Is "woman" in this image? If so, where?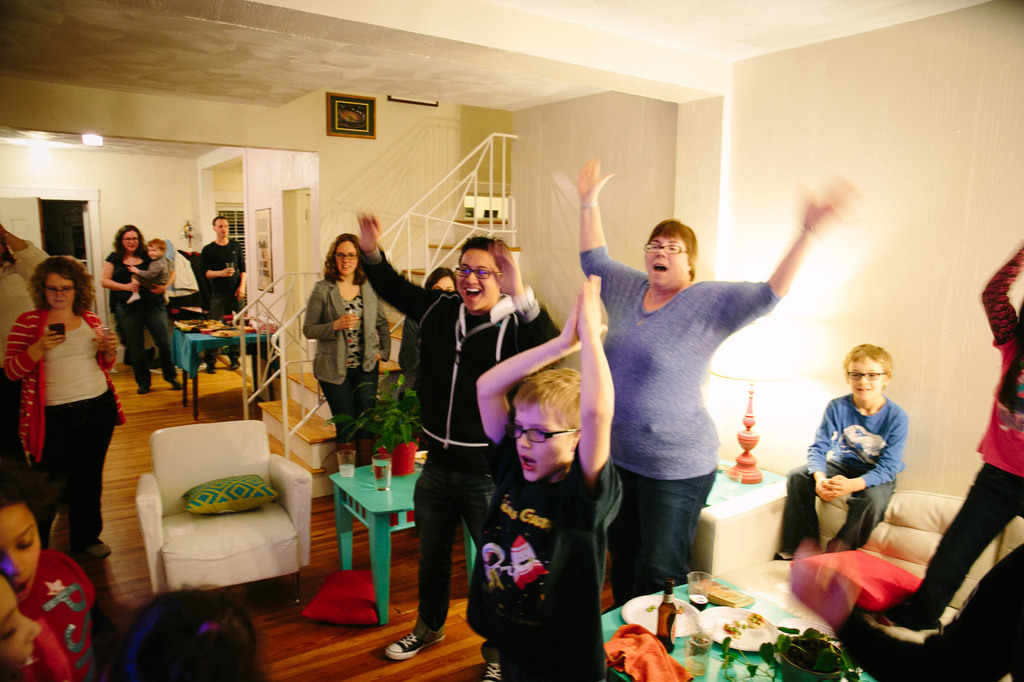
Yes, at bbox=[303, 232, 394, 442].
